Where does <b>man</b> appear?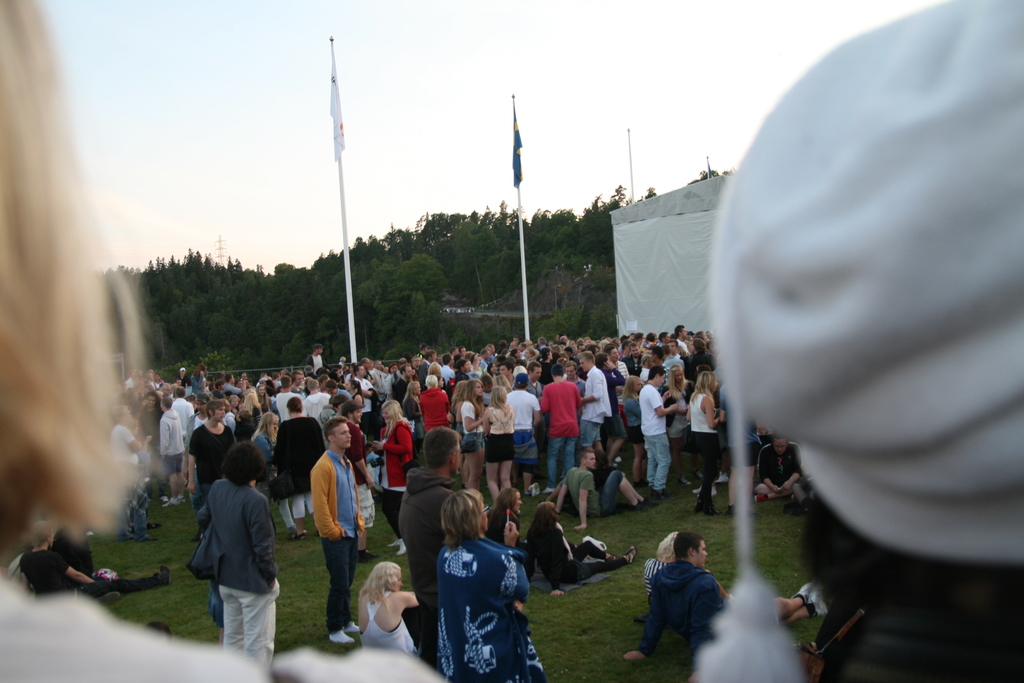
Appears at <region>157, 398, 191, 509</region>.
